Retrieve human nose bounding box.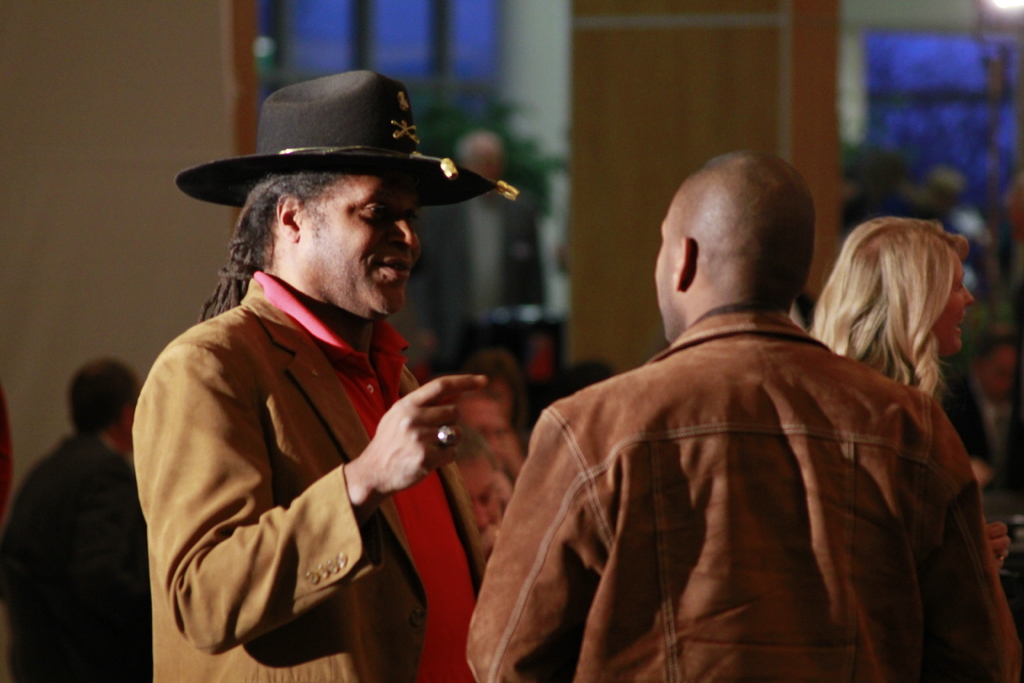
Bounding box: BBox(385, 210, 419, 247).
